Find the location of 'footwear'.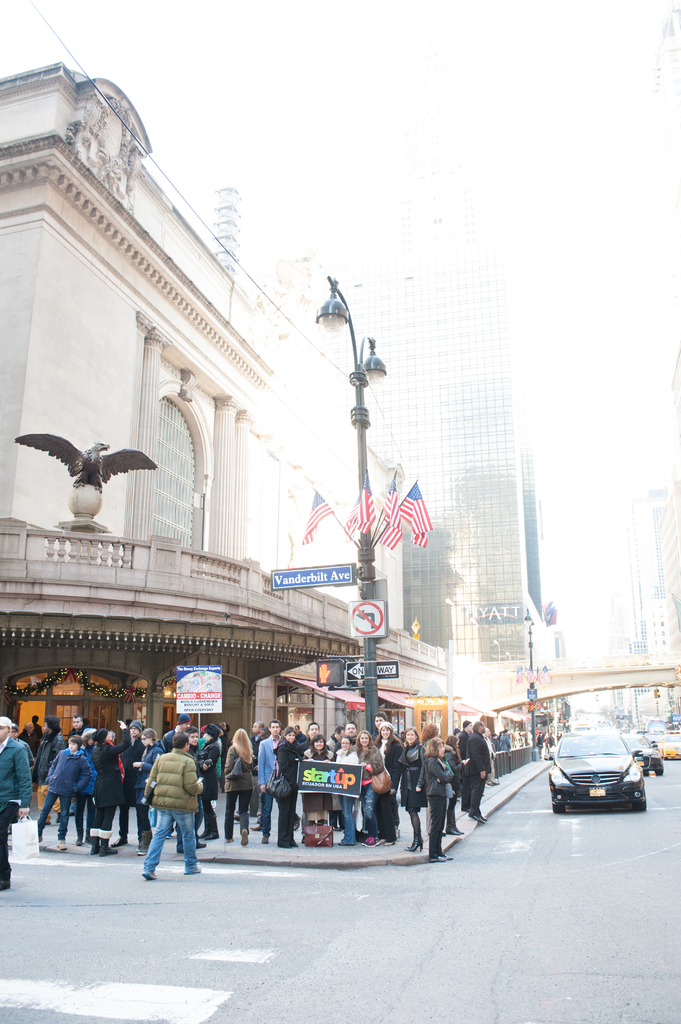
Location: rect(445, 822, 466, 838).
